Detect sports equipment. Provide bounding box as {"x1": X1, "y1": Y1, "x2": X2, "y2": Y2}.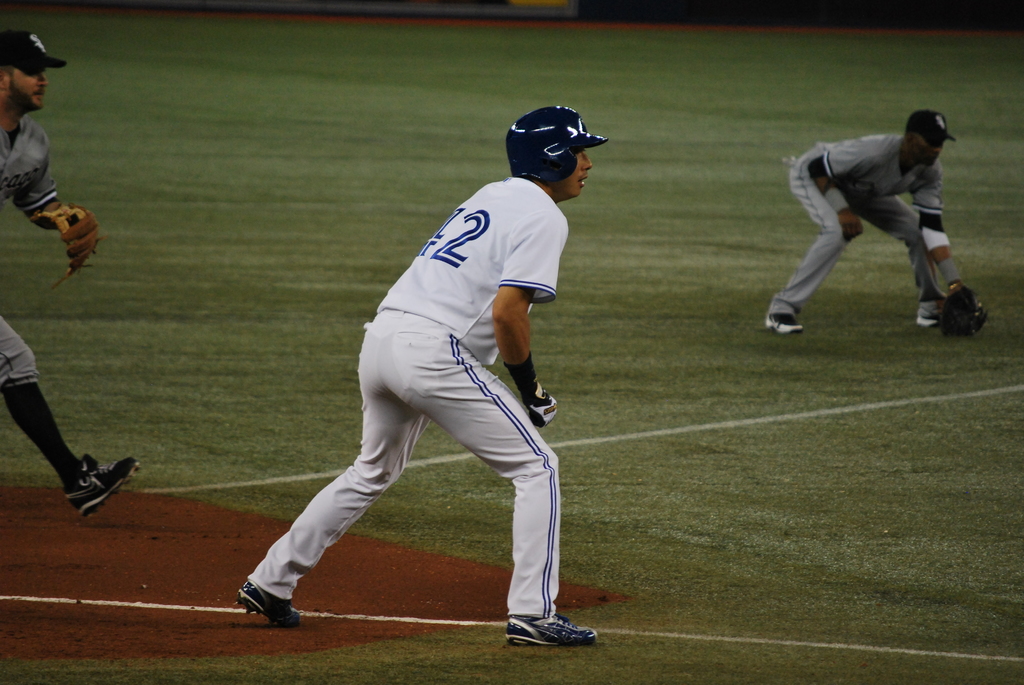
{"x1": 523, "y1": 384, "x2": 556, "y2": 427}.
